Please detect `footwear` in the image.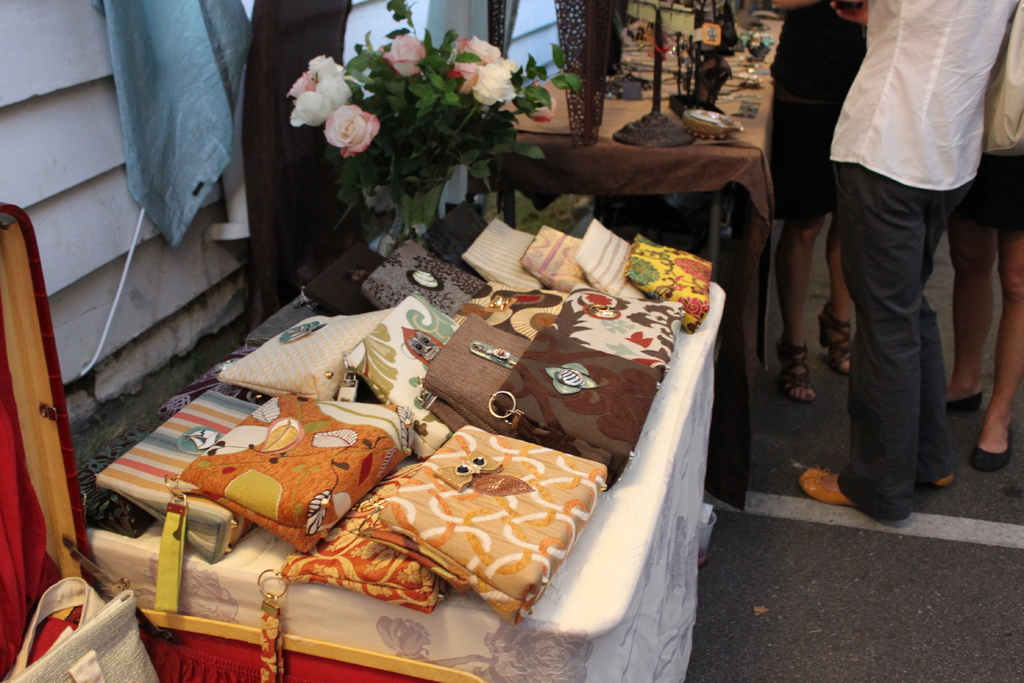
[778, 346, 811, 401].
